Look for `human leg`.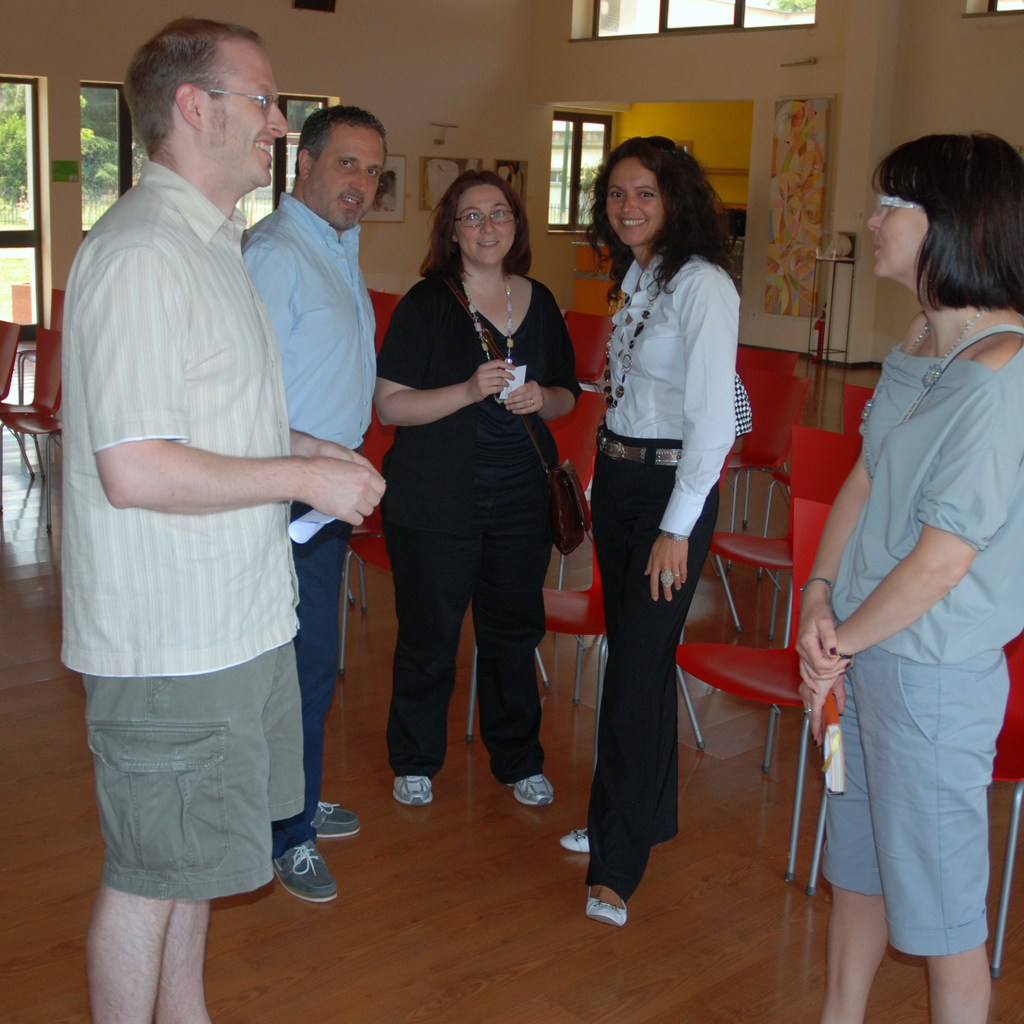
Found: bbox(375, 471, 445, 800).
